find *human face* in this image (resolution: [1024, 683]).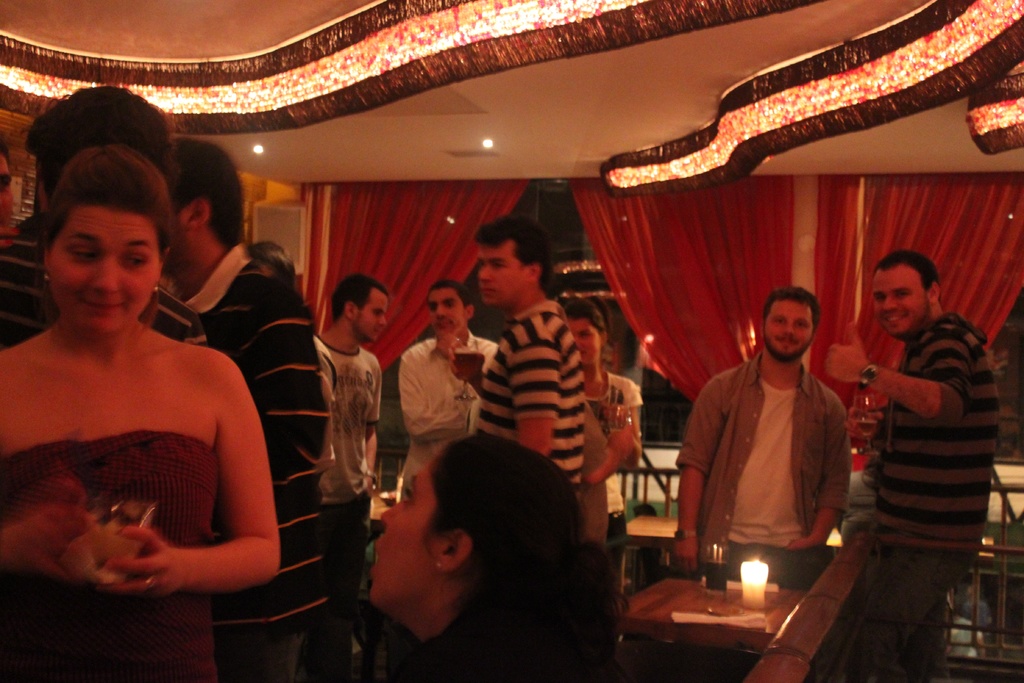
x1=568, y1=321, x2=604, y2=365.
